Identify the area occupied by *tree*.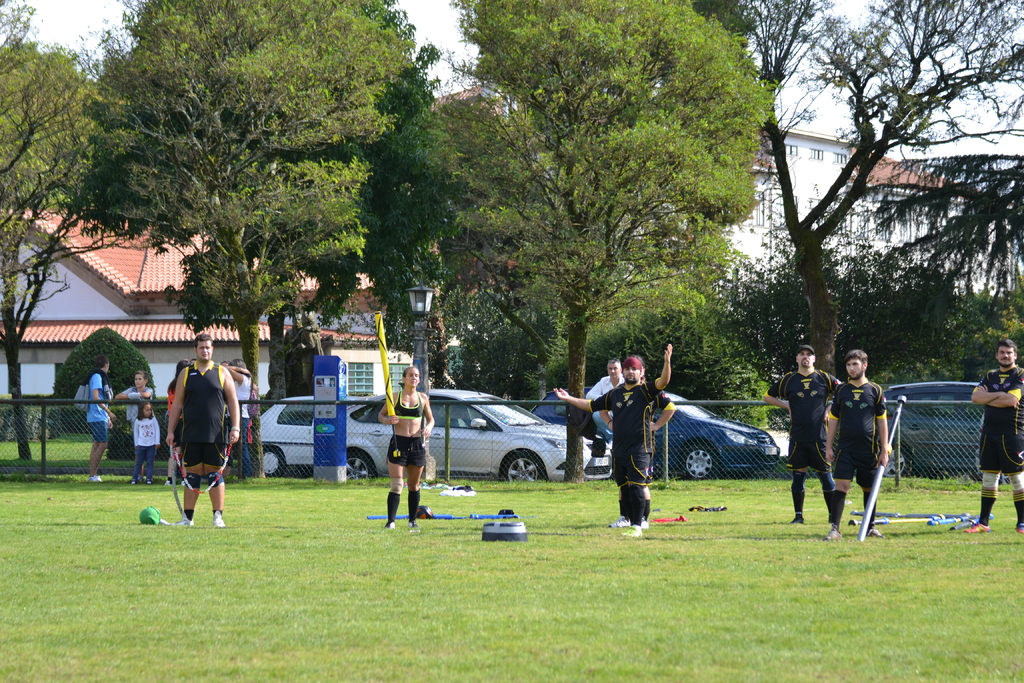
Area: (89, 0, 435, 479).
